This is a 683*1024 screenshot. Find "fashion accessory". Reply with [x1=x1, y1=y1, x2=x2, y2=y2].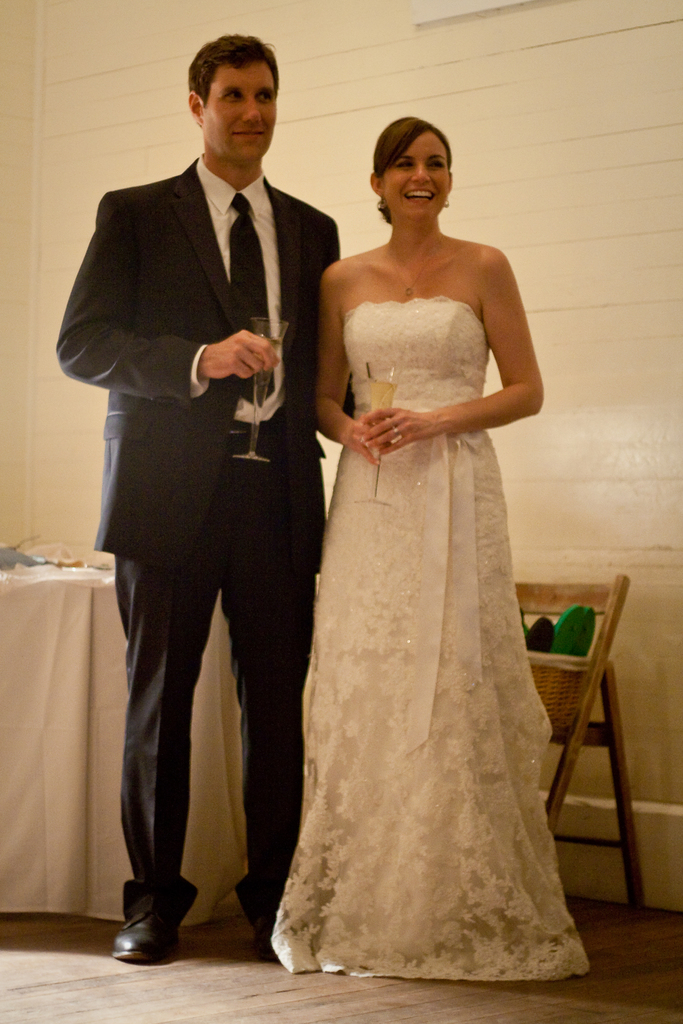
[x1=391, y1=426, x2=400, y2=436].
